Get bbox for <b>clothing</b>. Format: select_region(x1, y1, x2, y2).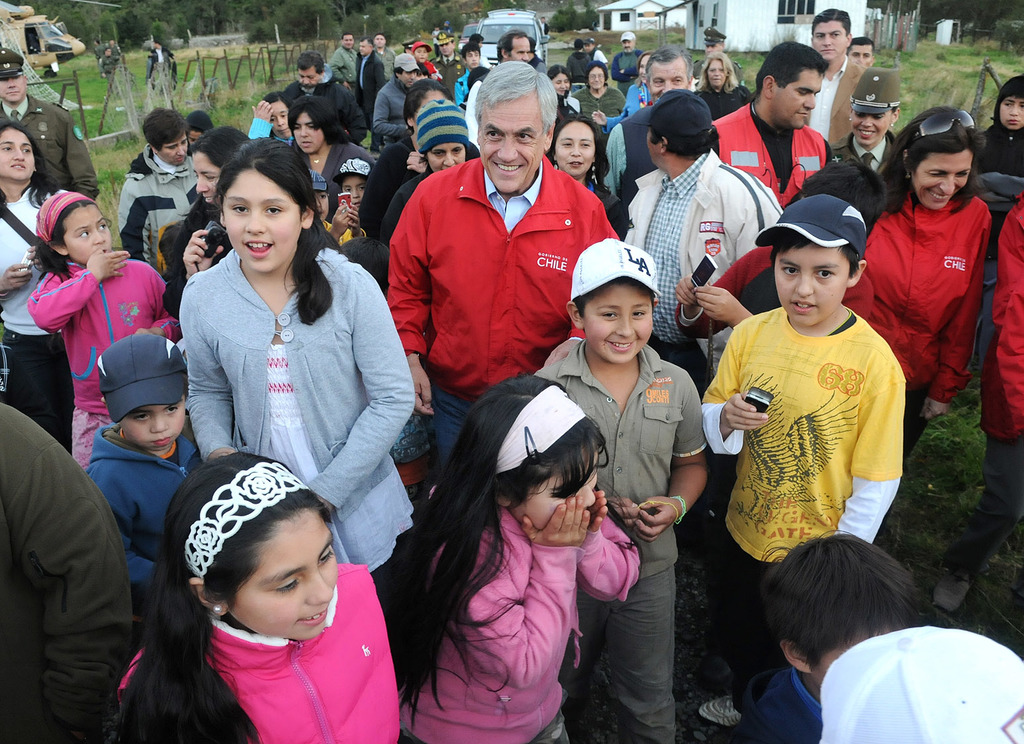
select_region(327, 217, 366, 244).
